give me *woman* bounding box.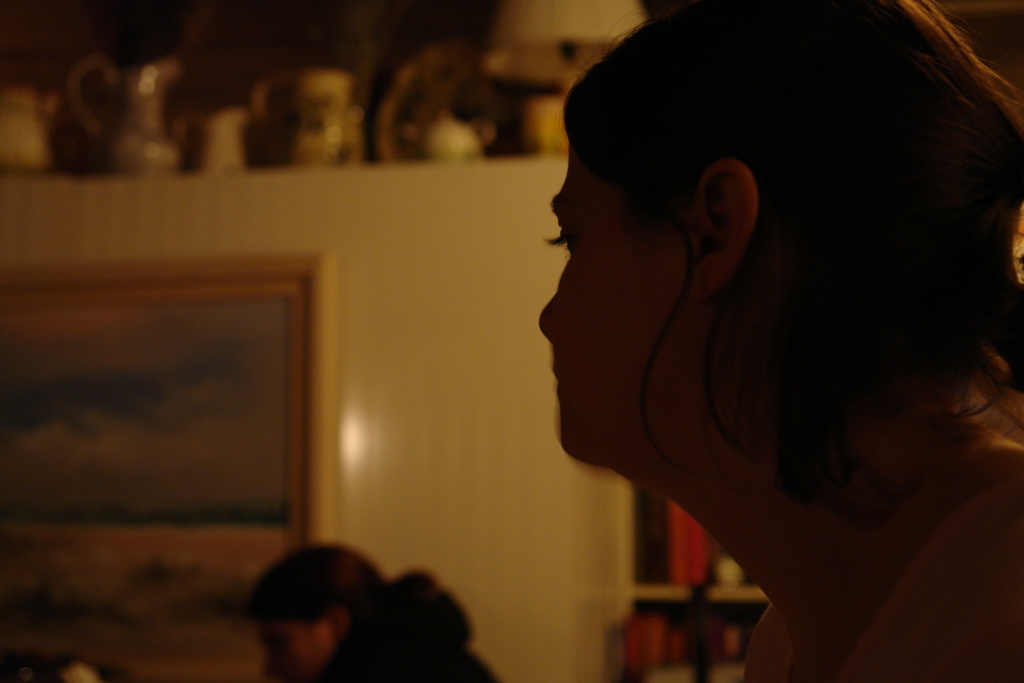
crop(456, 18, 1023, 682).
